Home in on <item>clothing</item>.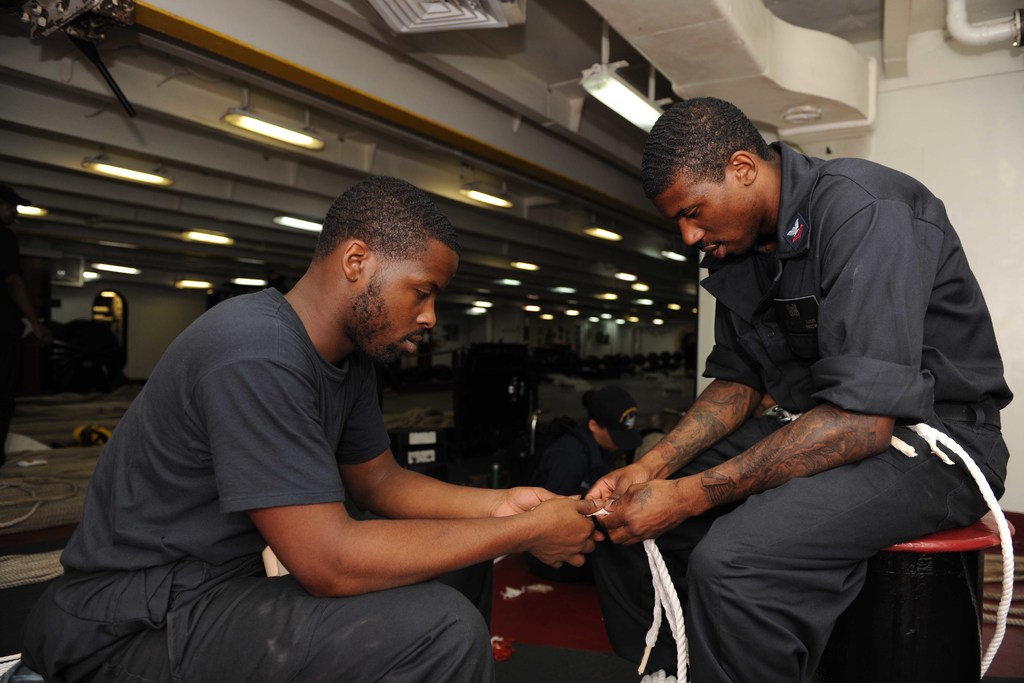
Homed in at bbox=(589, 132, 1011, 682).
